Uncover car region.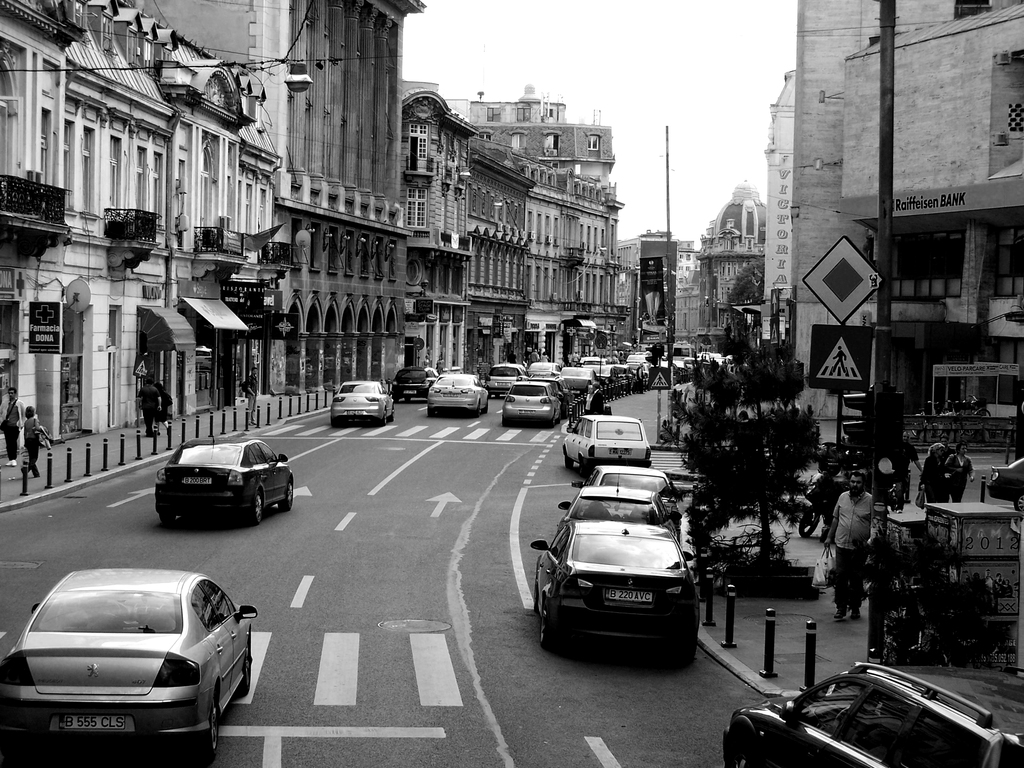
Uncovered: [0, 567, 247, 764].
